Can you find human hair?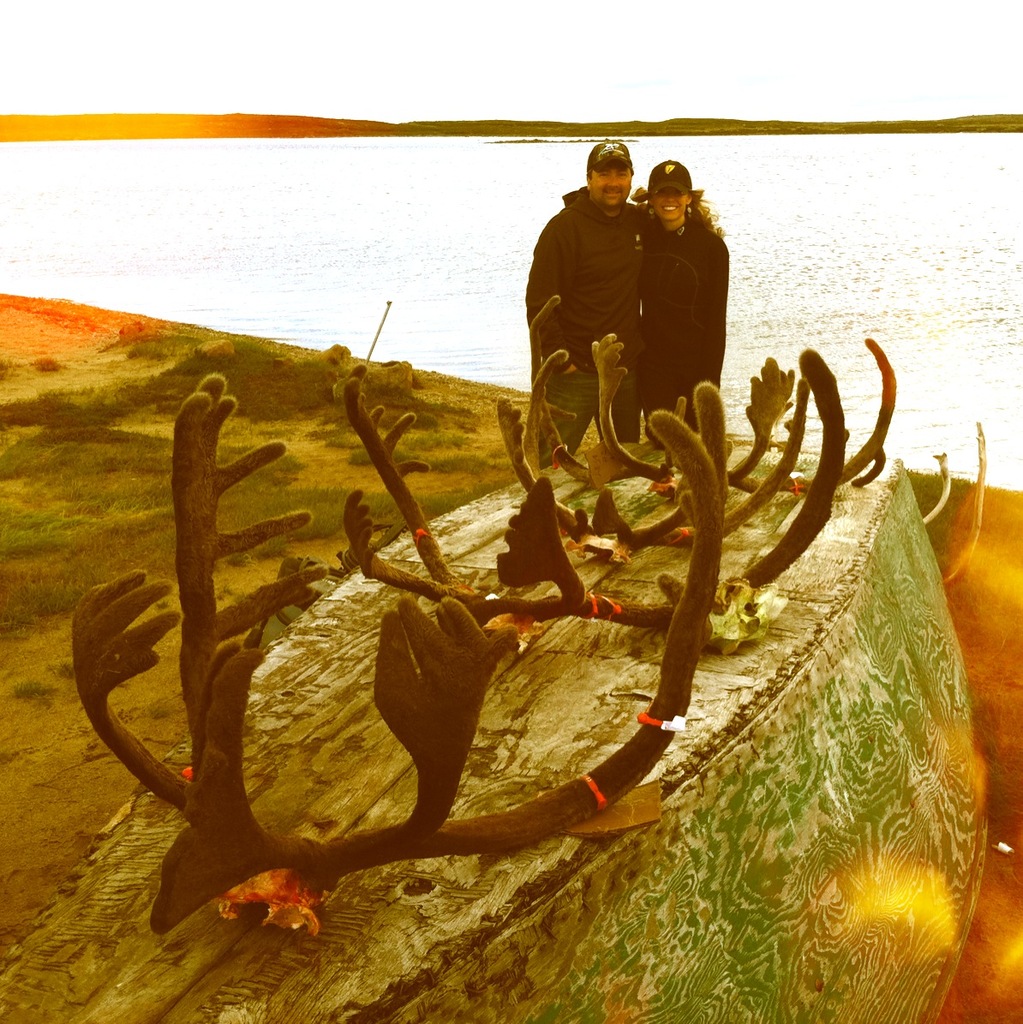
Yes, bounding box: [681, 183, 731, 231].
